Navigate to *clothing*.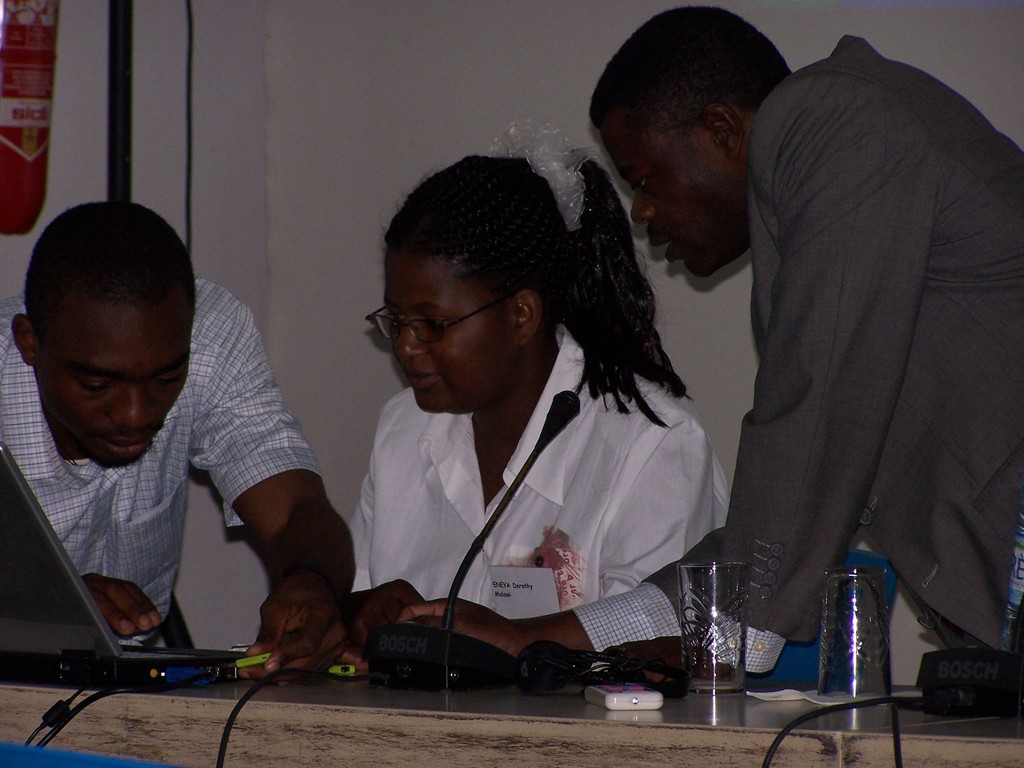
Navigation target: bbox=[0, 273, 325, 651].
